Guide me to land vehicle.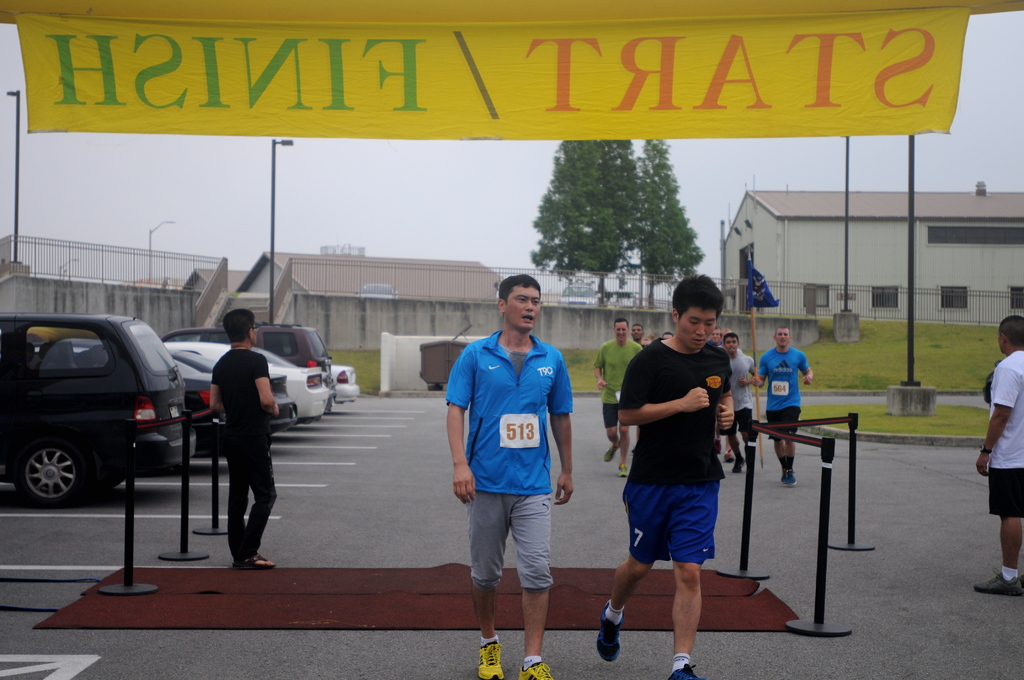
Guidance: <bbox>159, 337, 331, 423</bbox>.
